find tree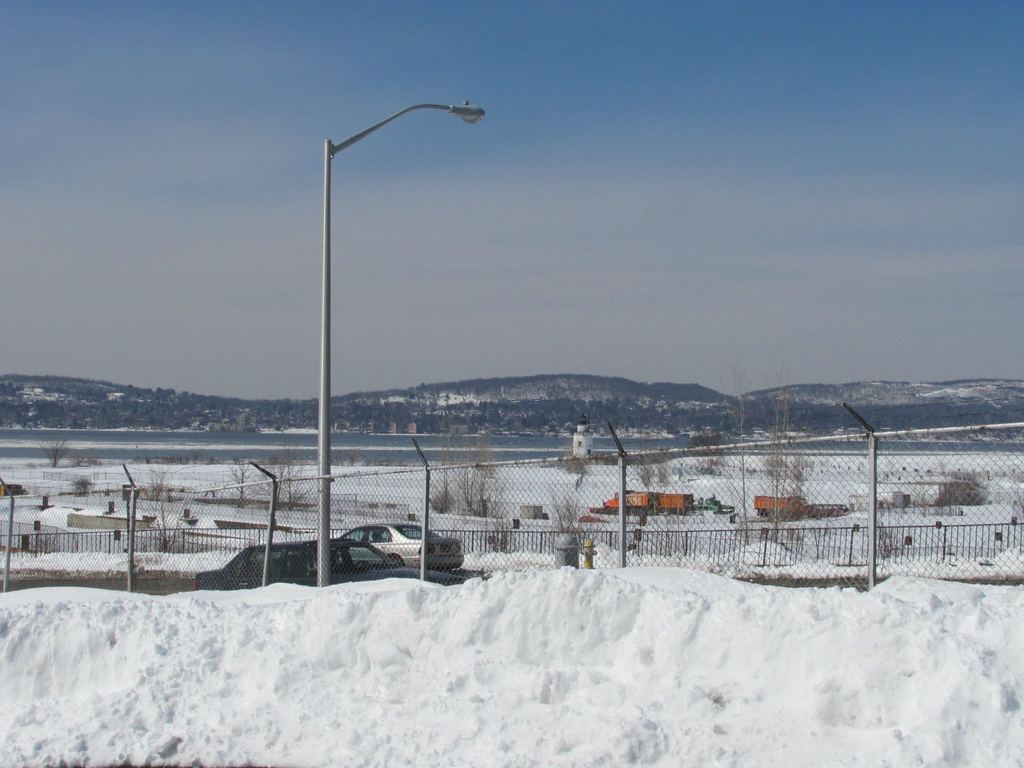
741, 397, 819, 566
